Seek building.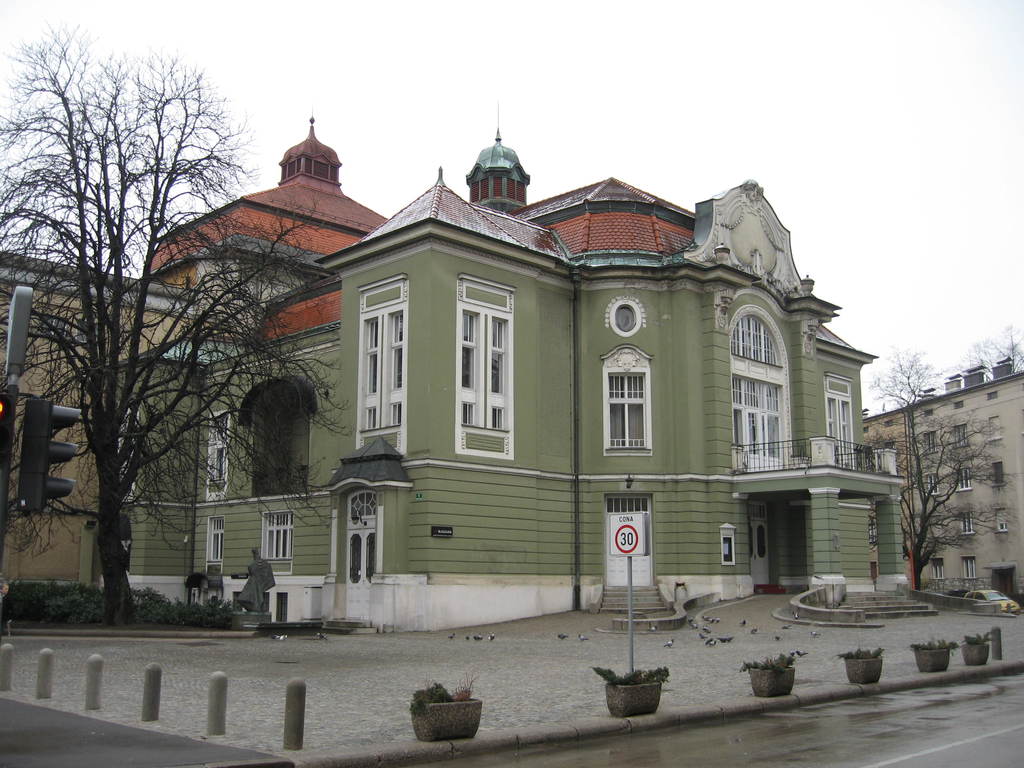
l=862, t=360, r=1023, b=595.
